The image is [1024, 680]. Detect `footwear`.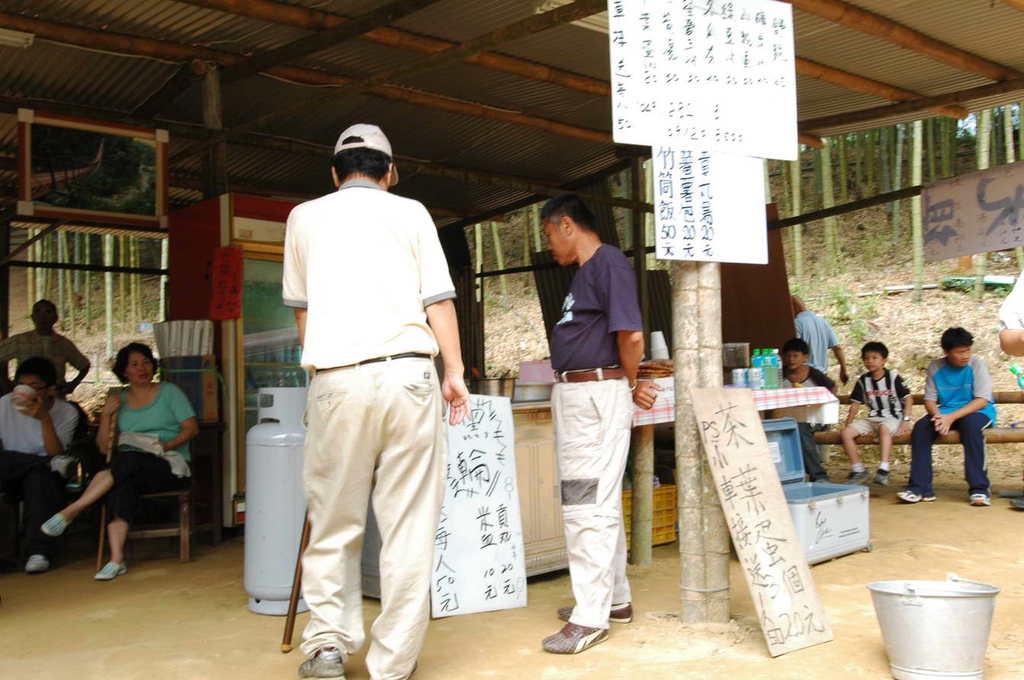
Detection: box(297, 640, 344, 679).
